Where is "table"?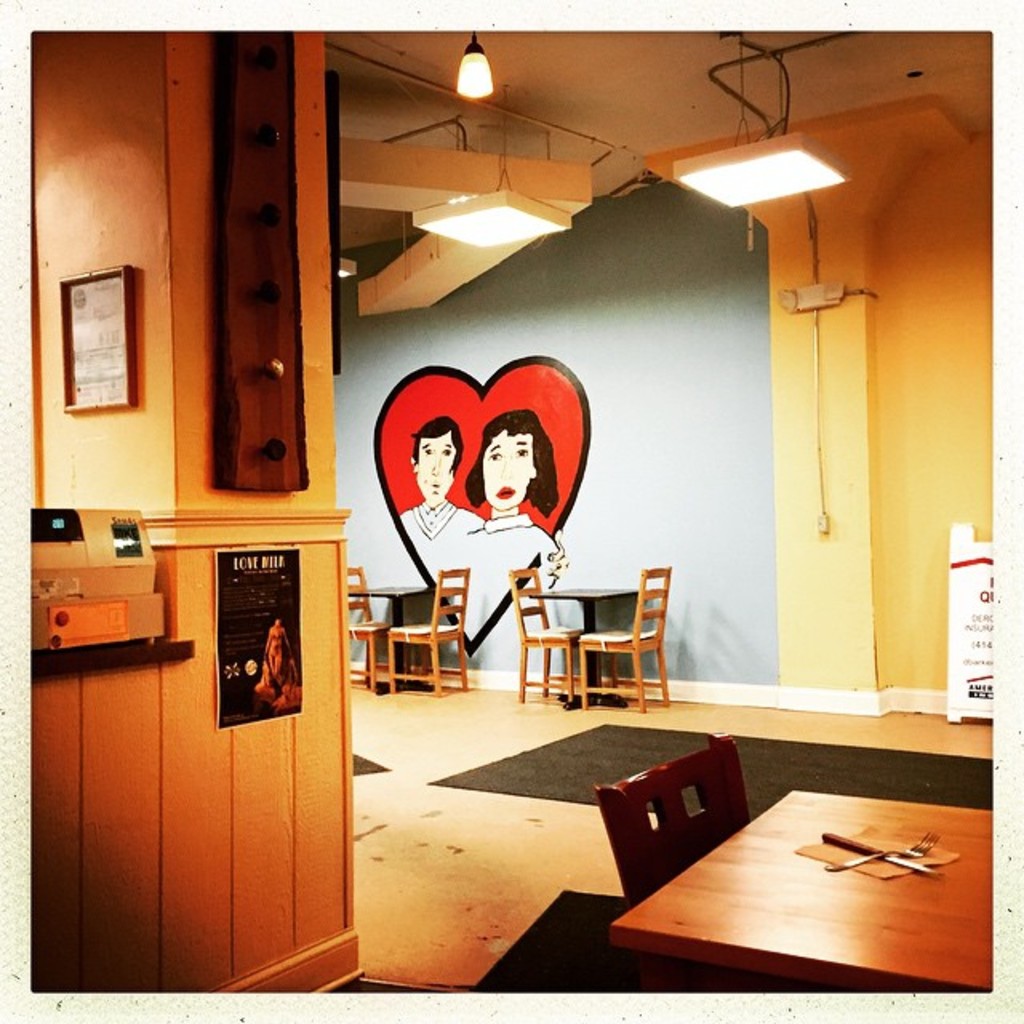
{"left": 347, "top": 589, "right": 426, "bottom": 693}.
